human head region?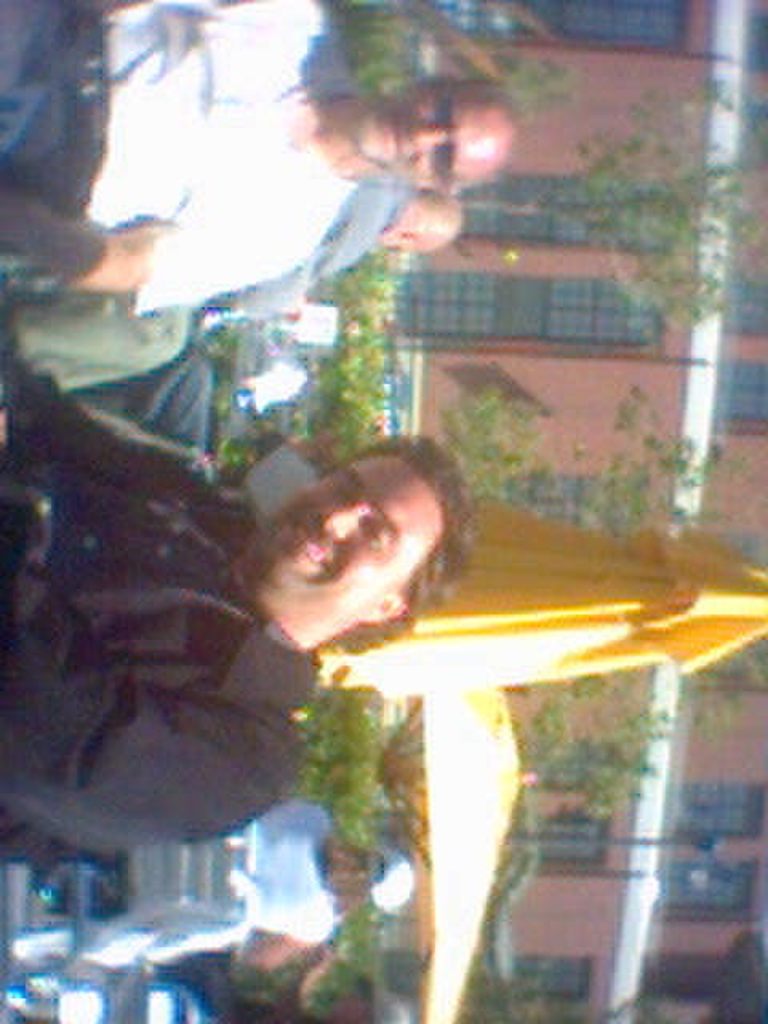
bbox=(373, 187, 467, 261)
